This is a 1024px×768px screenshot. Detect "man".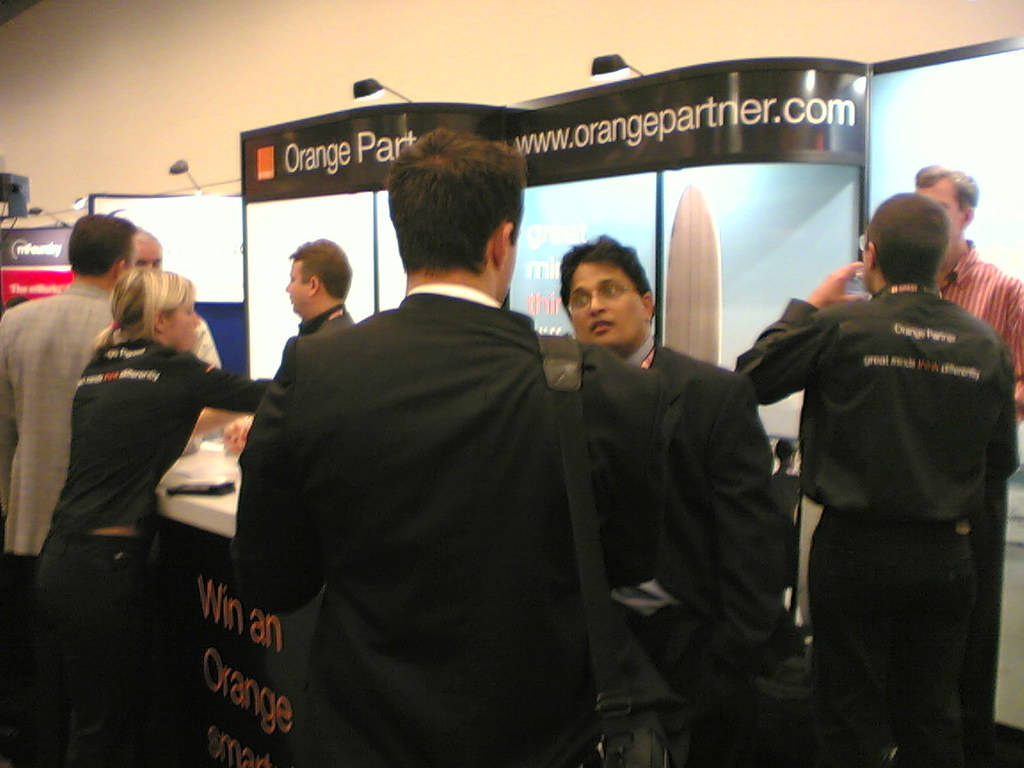
{"x1": 126, "y1": 221, "x2": 222, "y2": 370}.
